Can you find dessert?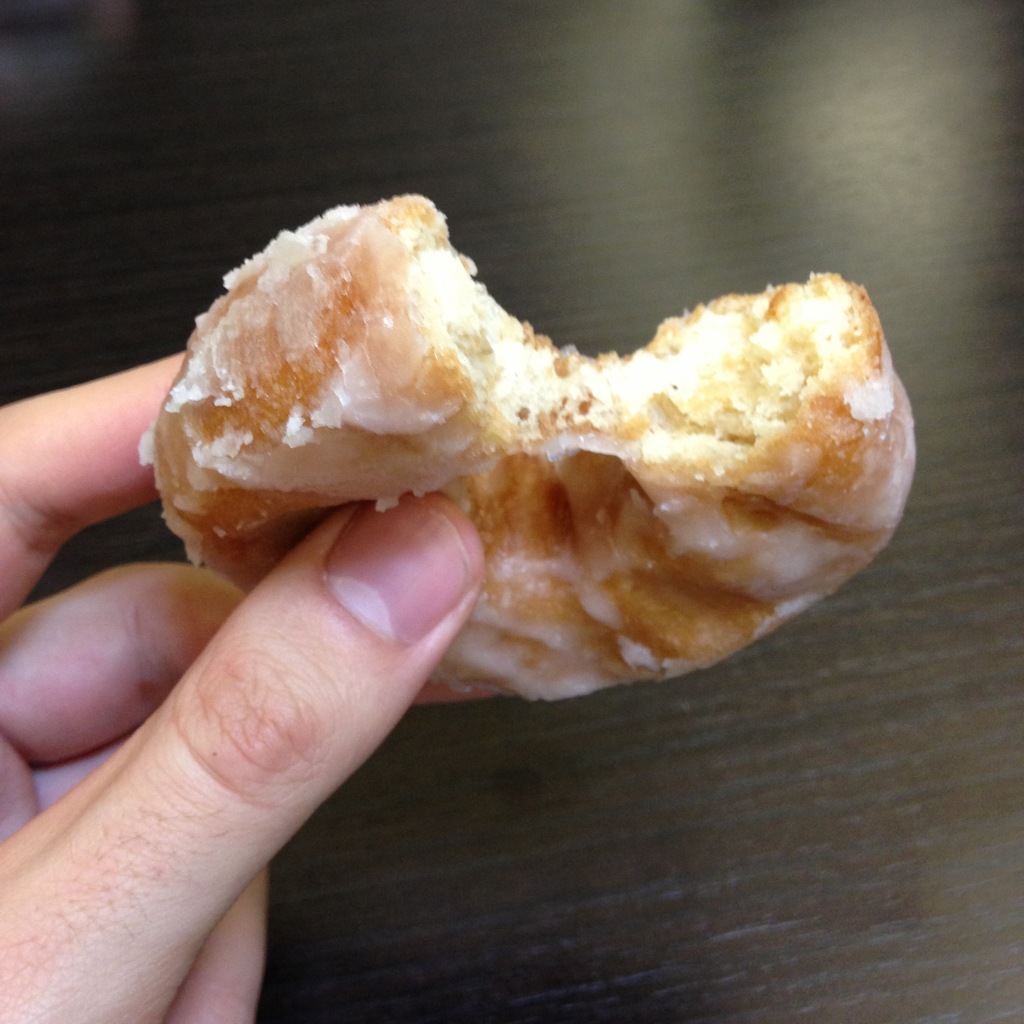
Yes, bounding box: box=[122, 192, 950, 730].
